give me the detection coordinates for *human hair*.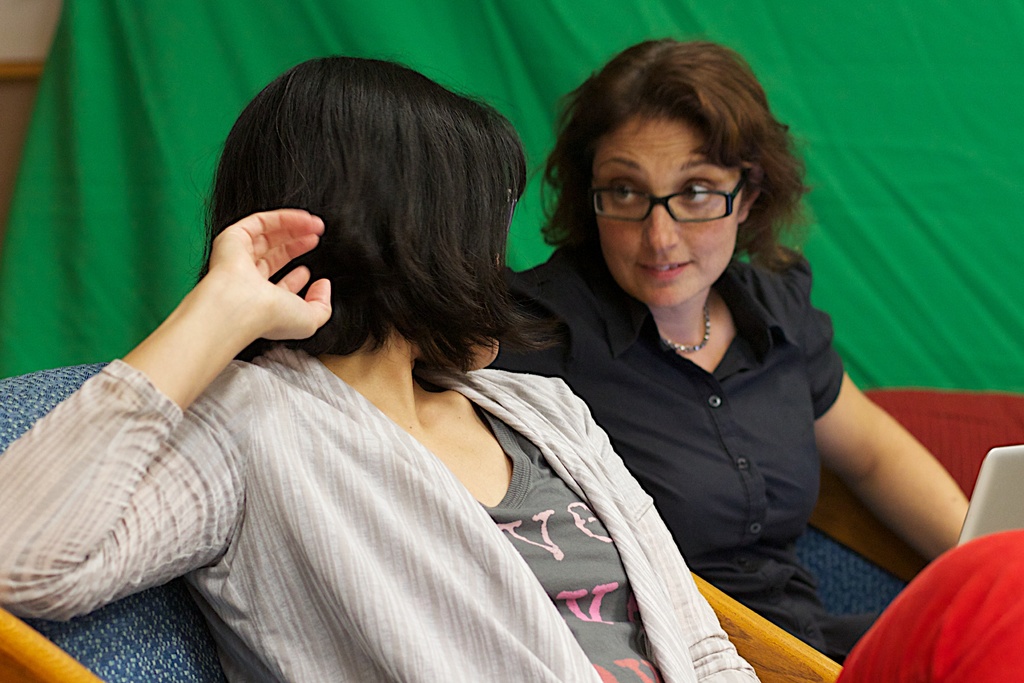
detection(555, 37, 804, 288).
